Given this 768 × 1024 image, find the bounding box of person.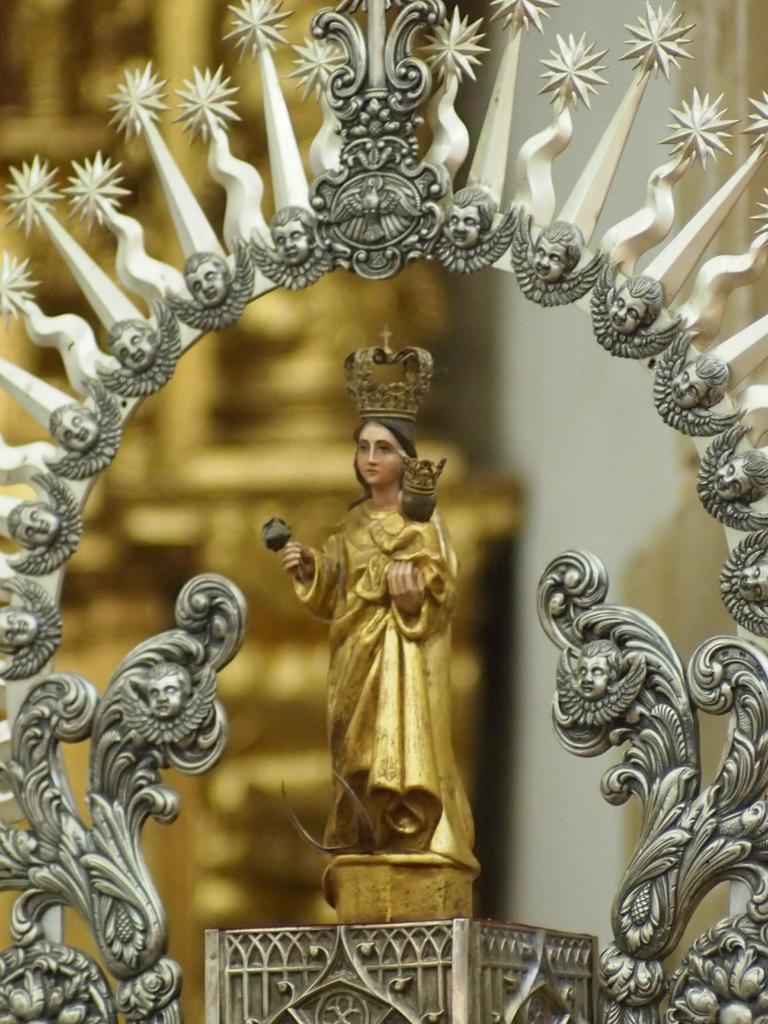
<bbox>47, 398, 102, 452</bbox>.
